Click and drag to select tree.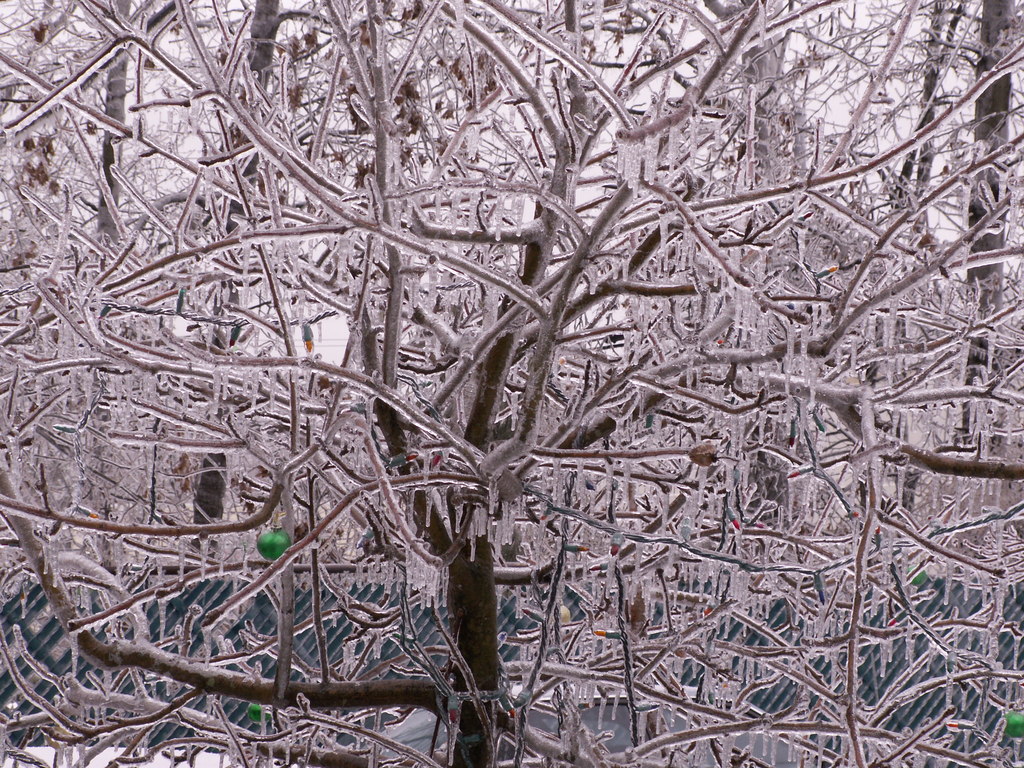
Selection: 0, 0, 1023, 767.
